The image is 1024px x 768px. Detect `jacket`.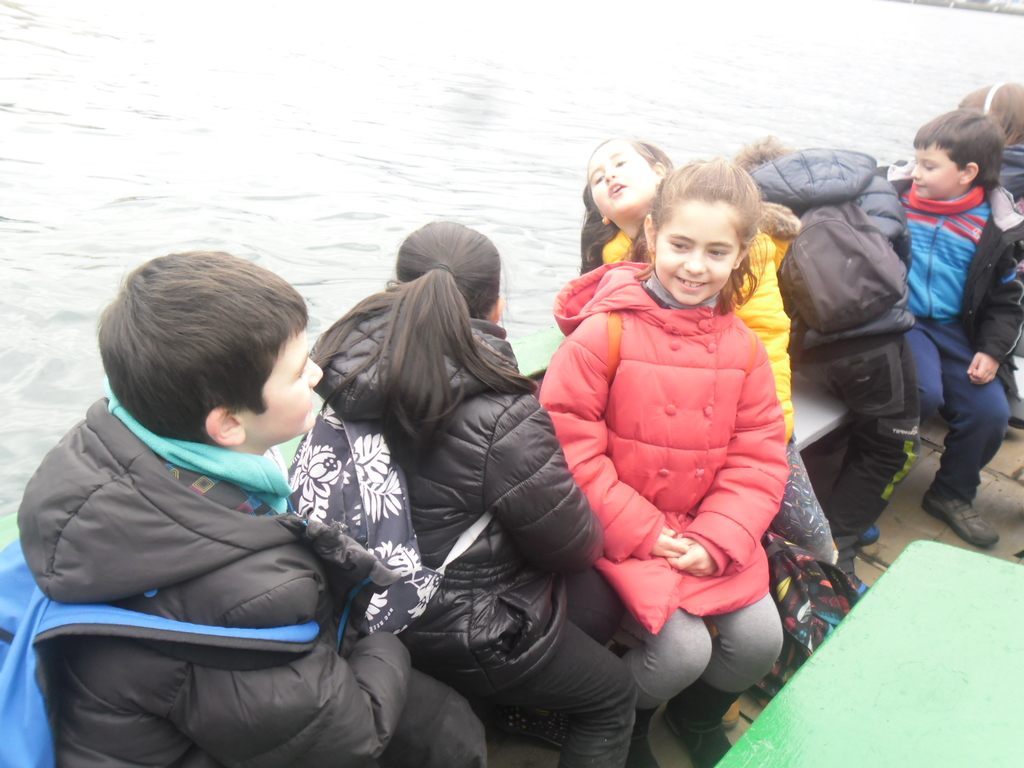
Detection: [872,163,1023,364].
